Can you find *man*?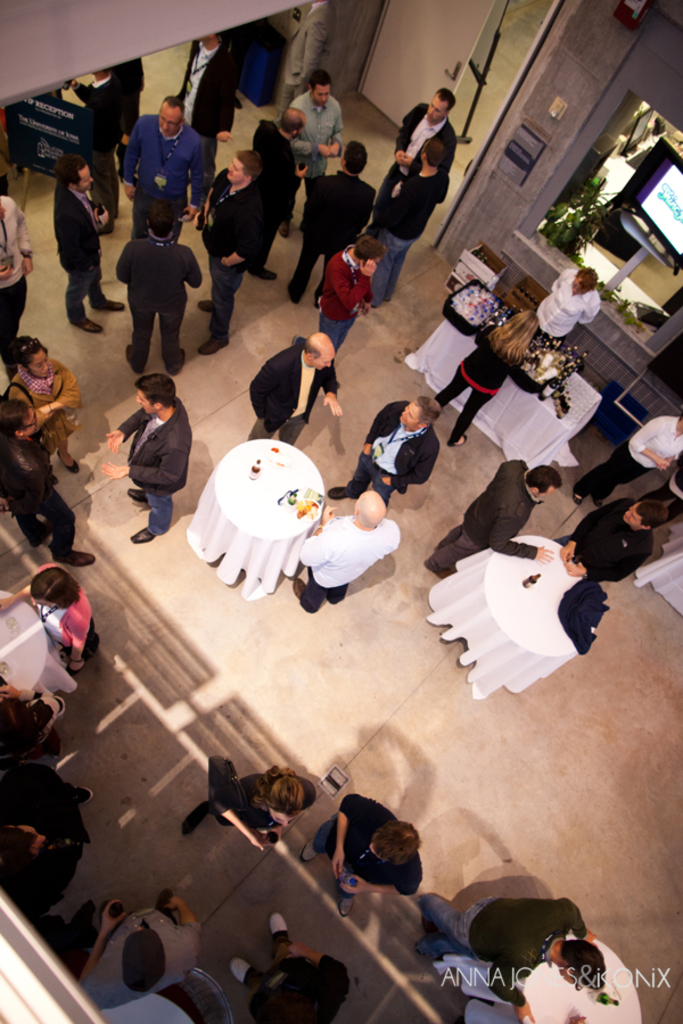
Yes, bounding box: crop(303, 792, 427, 915).
